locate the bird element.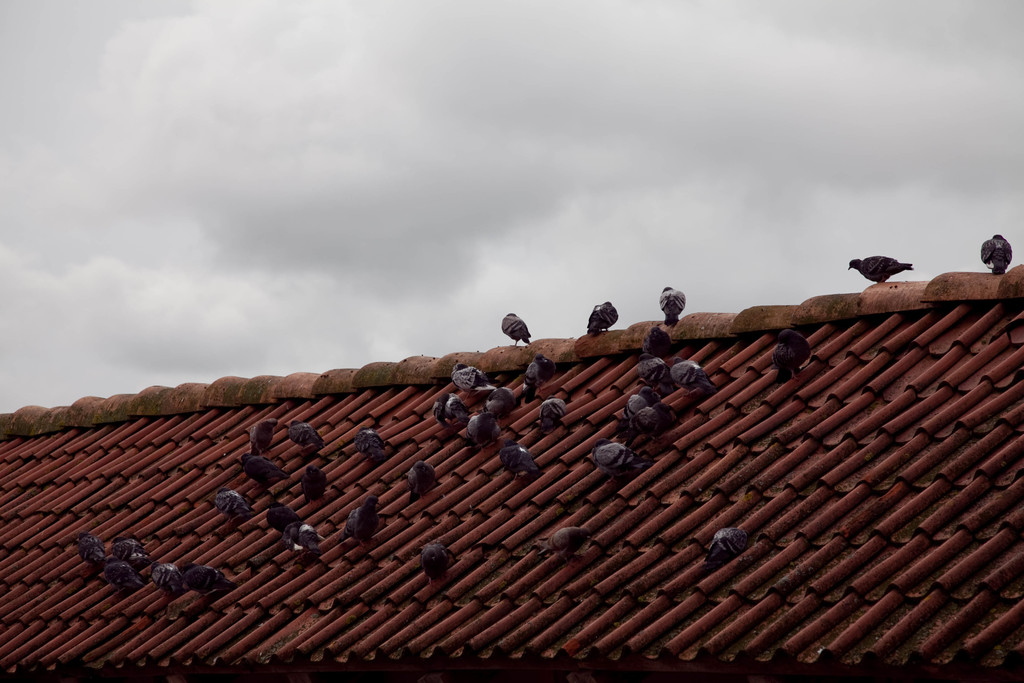
Element bbox: region(495, 441, 546, 481).
